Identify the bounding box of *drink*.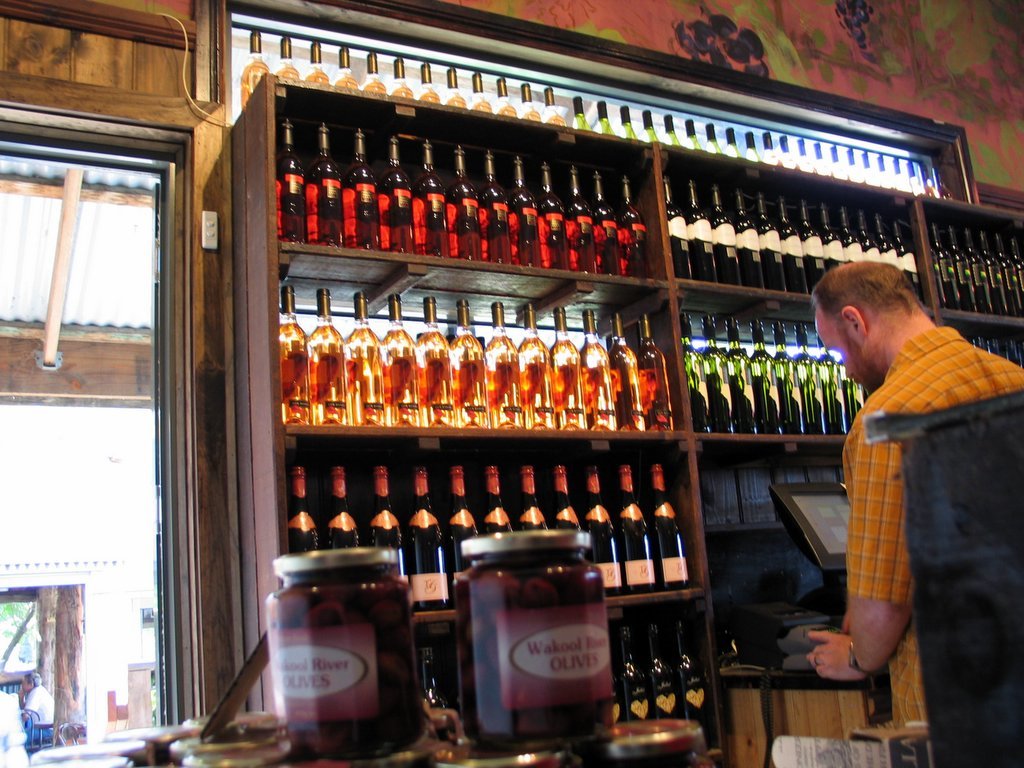
select_region(800, 139, 811, 171).
